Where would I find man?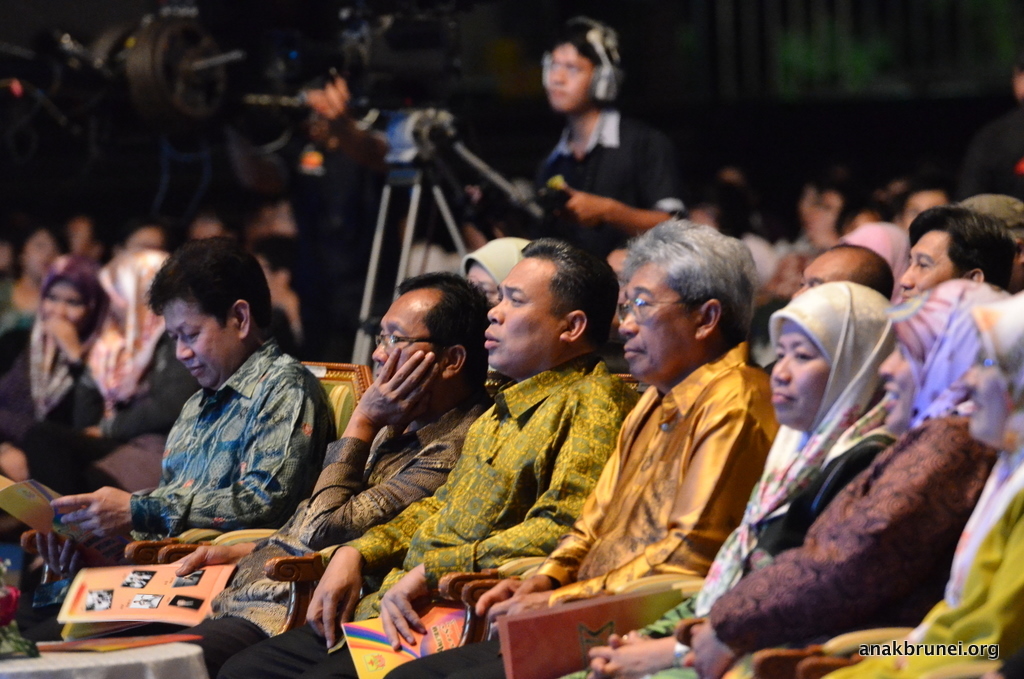
At 217:236:633:678.
